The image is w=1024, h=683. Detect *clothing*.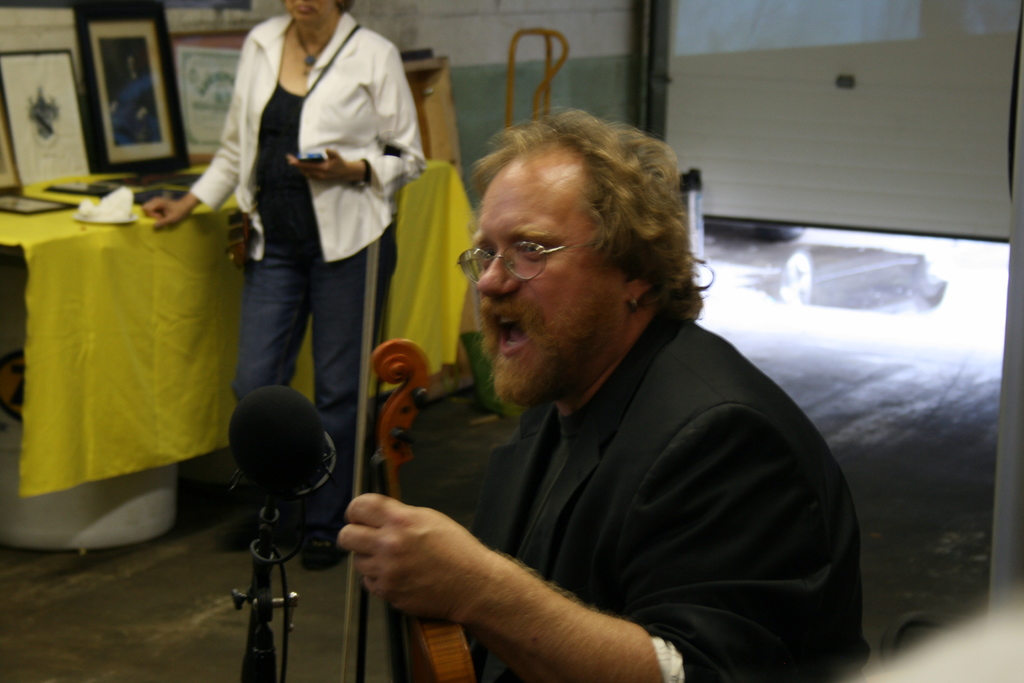
Detection: l=391, t=300, r=876, b=682.
